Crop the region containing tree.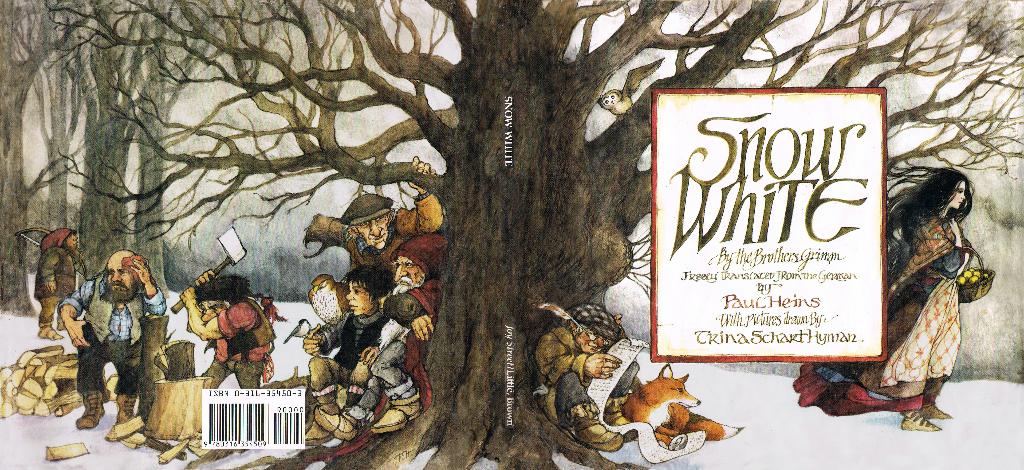
Crop region: [46, 0, 202, 283].
